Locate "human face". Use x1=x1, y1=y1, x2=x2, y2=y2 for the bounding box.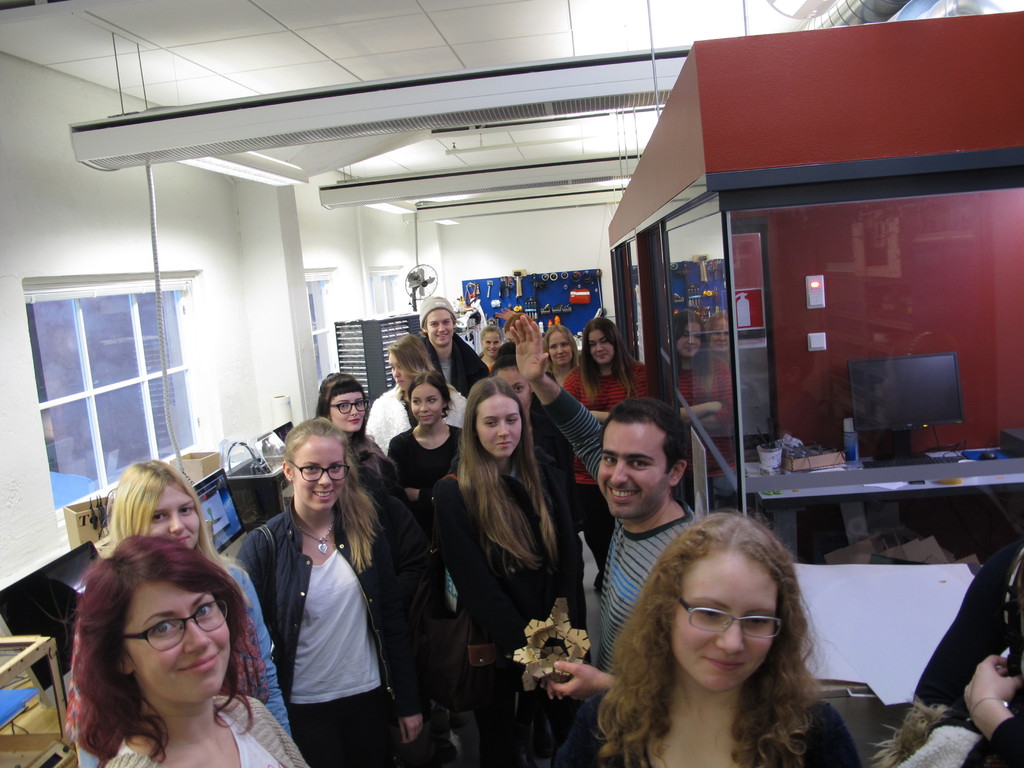
x1=543, y1=332, x2=575, y2=369.
